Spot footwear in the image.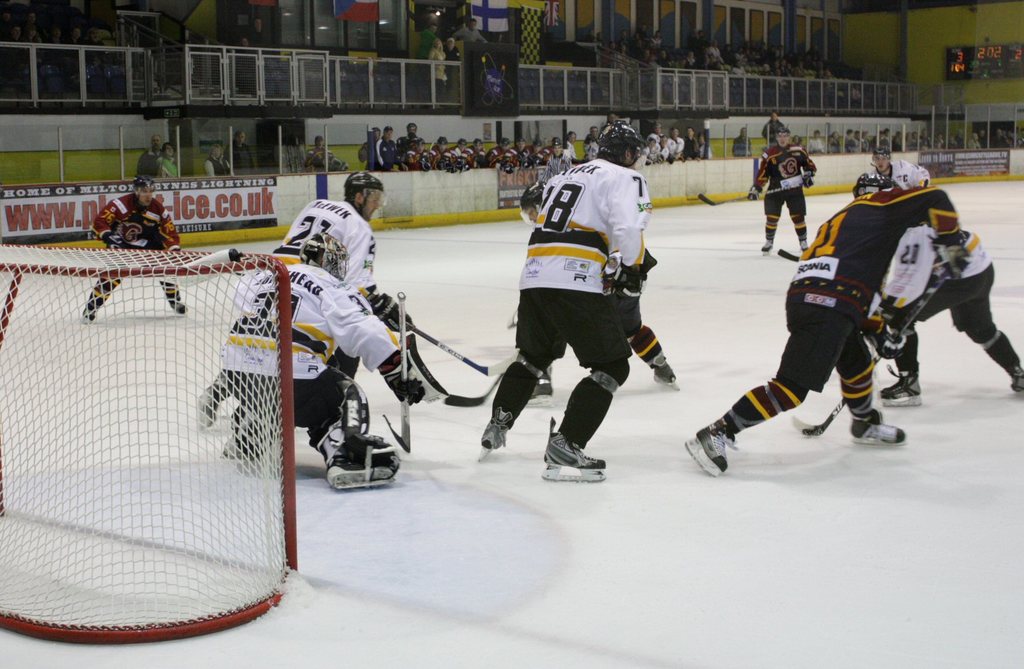
footwear found at Rect(762, 238, 777, 248).
